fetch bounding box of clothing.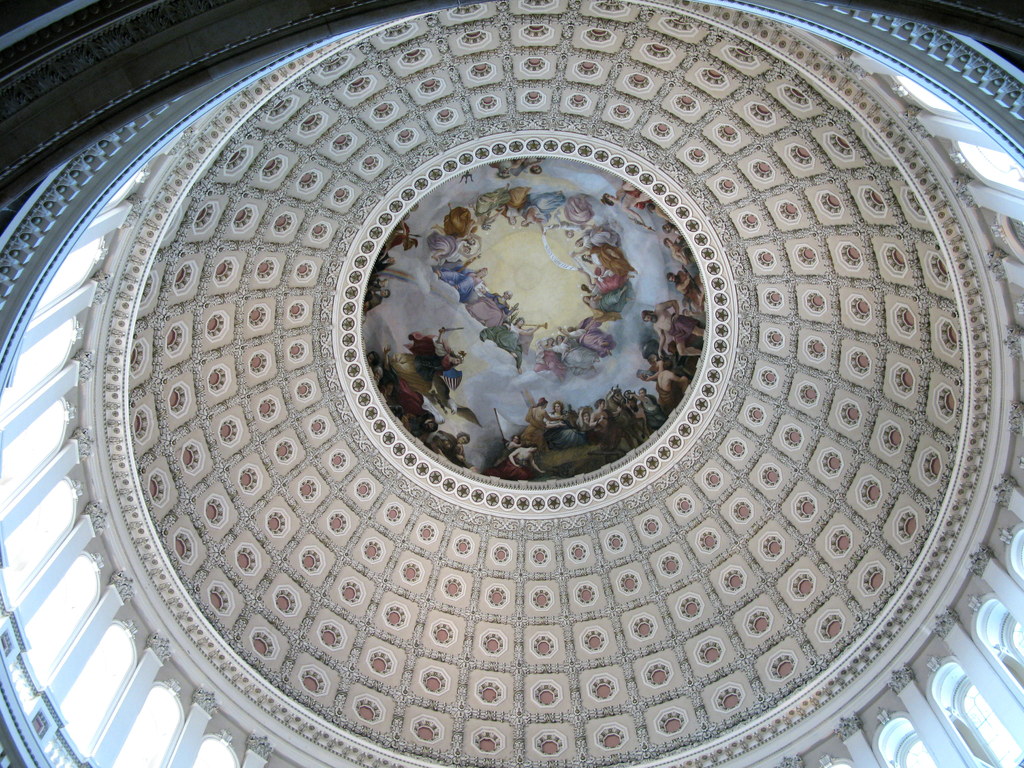
Bbox: l=534, t=342, r=566, b=376.
